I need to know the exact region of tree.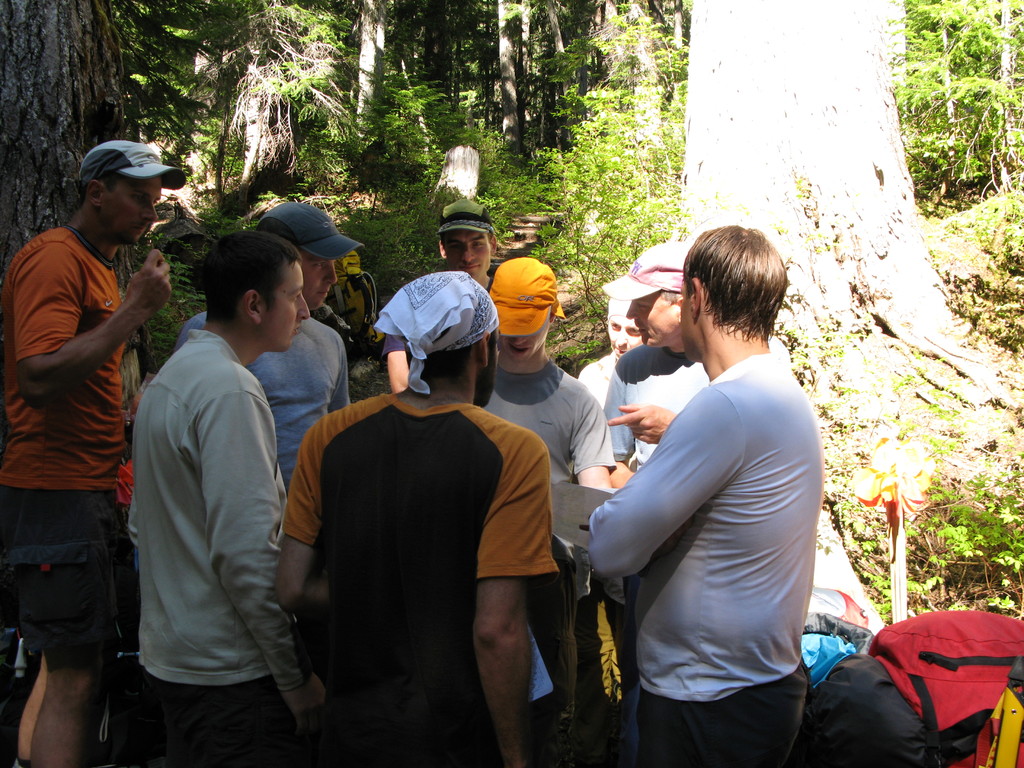
Region: 659:5:1020:505.
